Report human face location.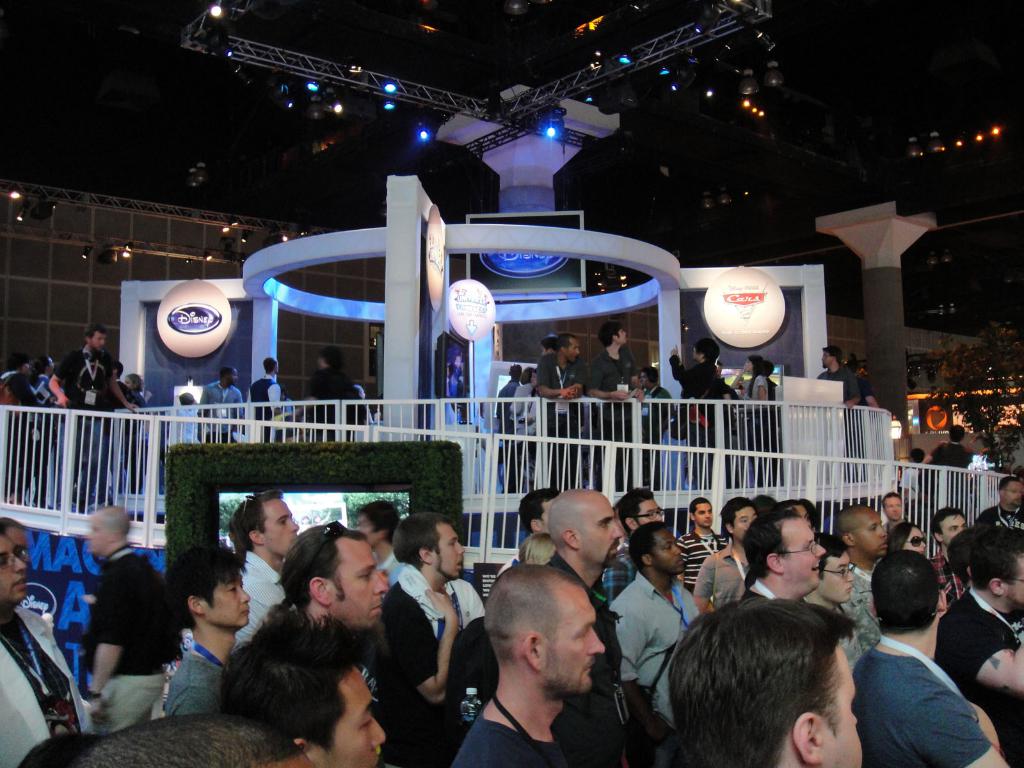
Report: bbox=(333, 545, 390, 626).
